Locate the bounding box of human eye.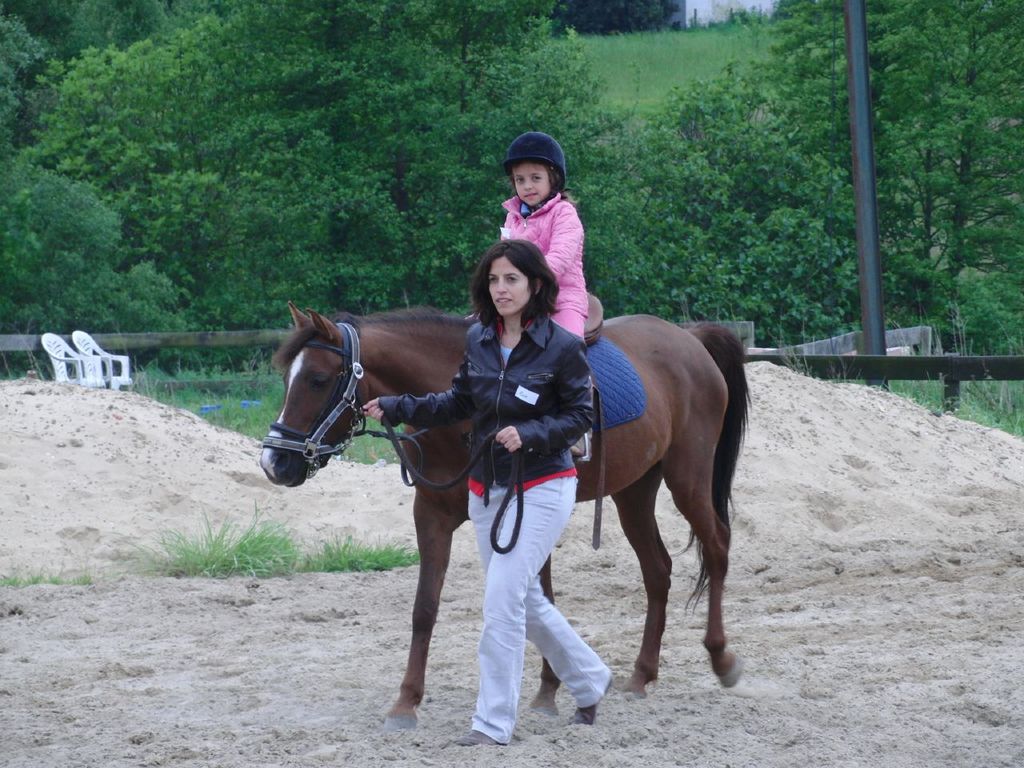
Bounding box: bbox(487, 273, 498, 286).
